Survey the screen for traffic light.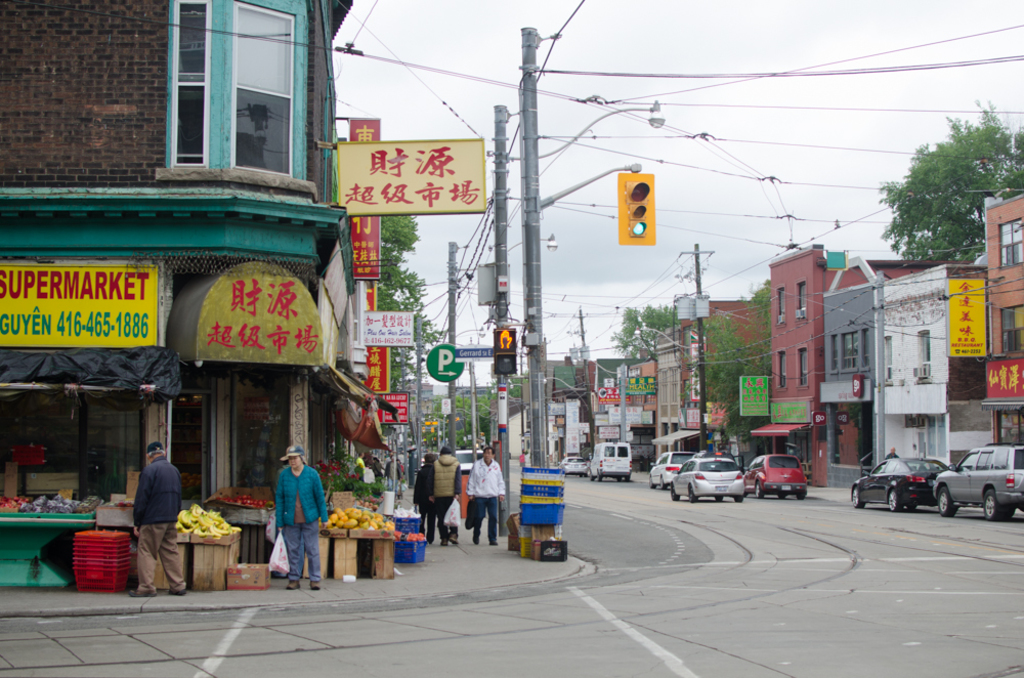
Survey found: [492, 328, 519, 378].
